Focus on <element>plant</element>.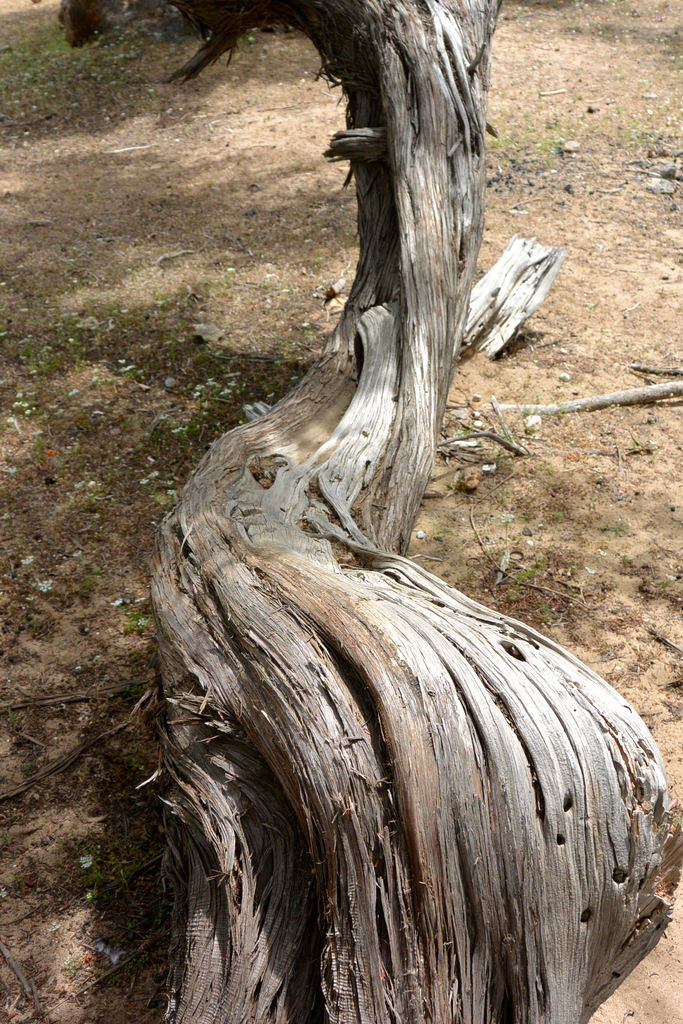
Focused at (49,831,68,884).
